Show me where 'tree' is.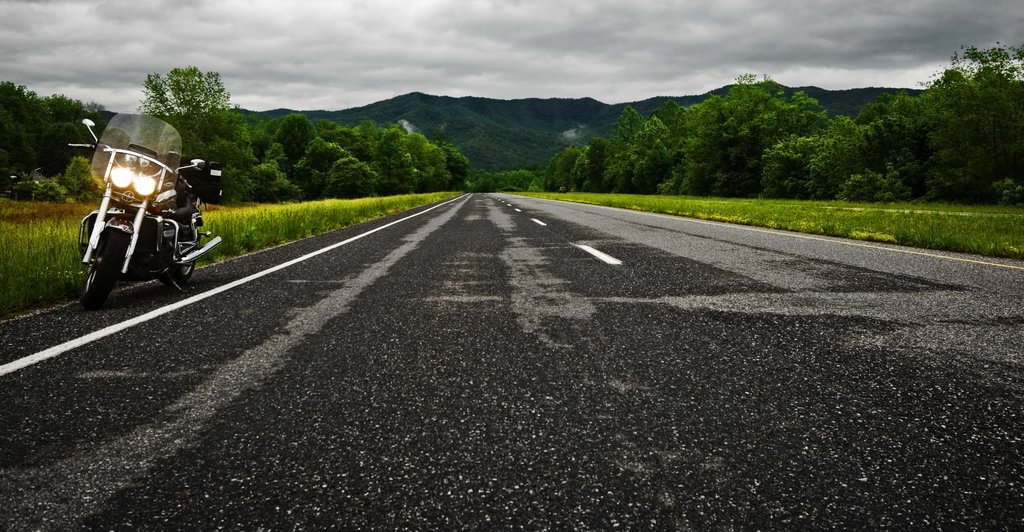
'tree' is at BBox(0, 103, 32, 173).
